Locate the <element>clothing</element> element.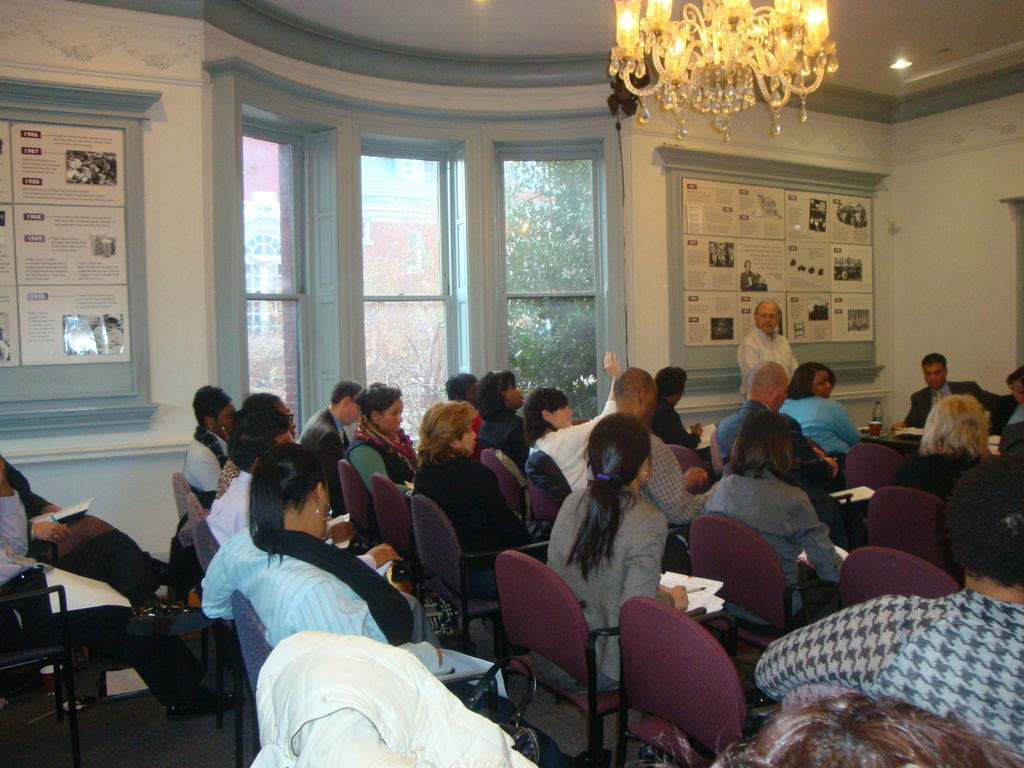
Element bbox: 87,324,124,350.
